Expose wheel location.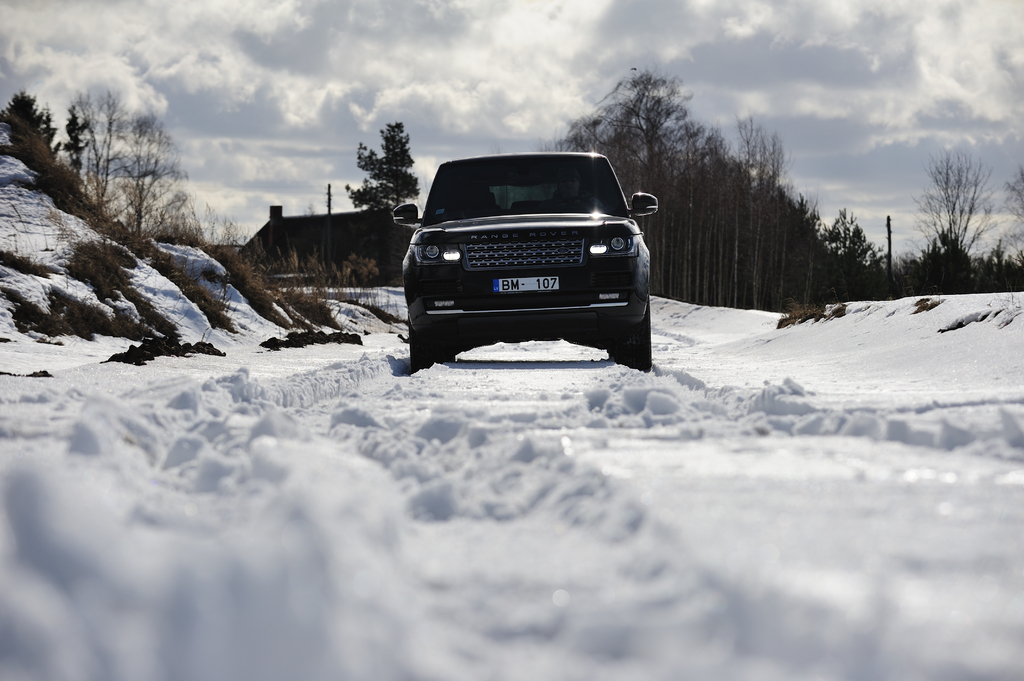
Exposed at Rect(445, 349, 456, 363).
